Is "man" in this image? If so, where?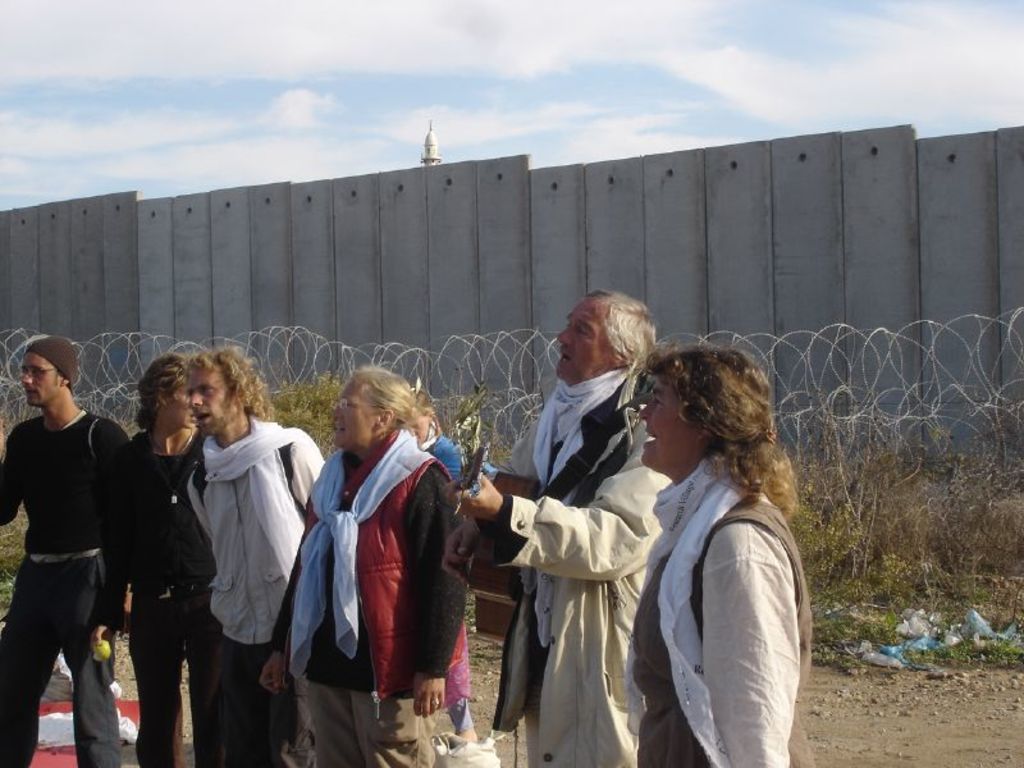
Yes, at Rect(439, 284, 671, 767).
